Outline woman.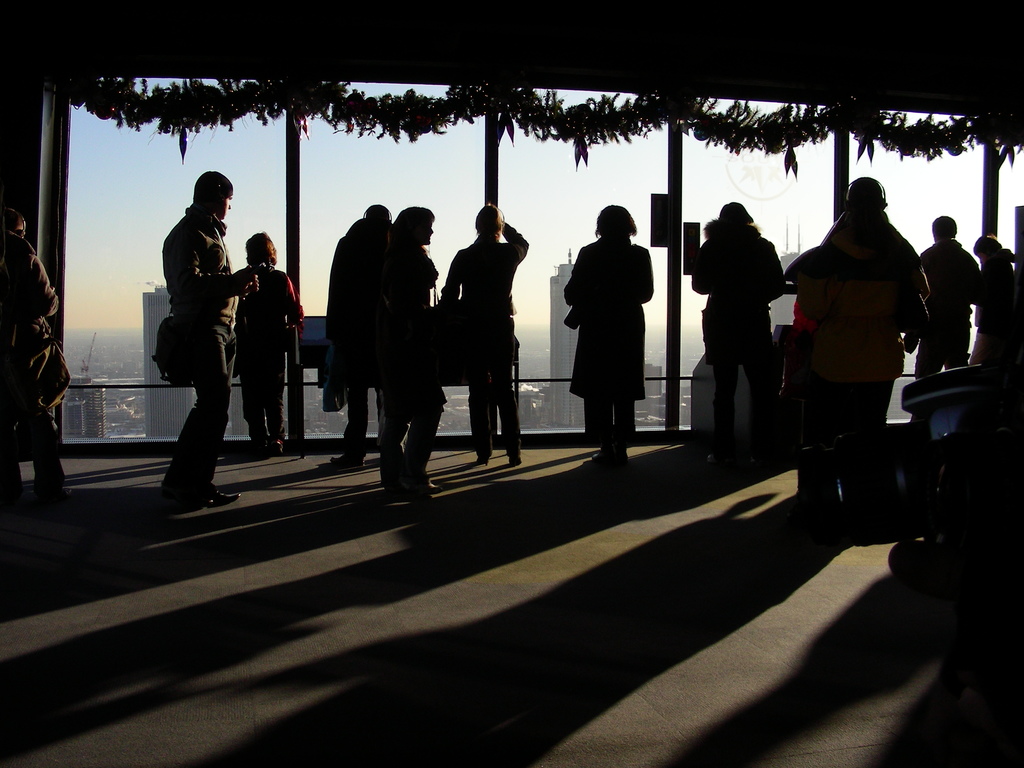
Outline: box(237, 230, 305, 456).
